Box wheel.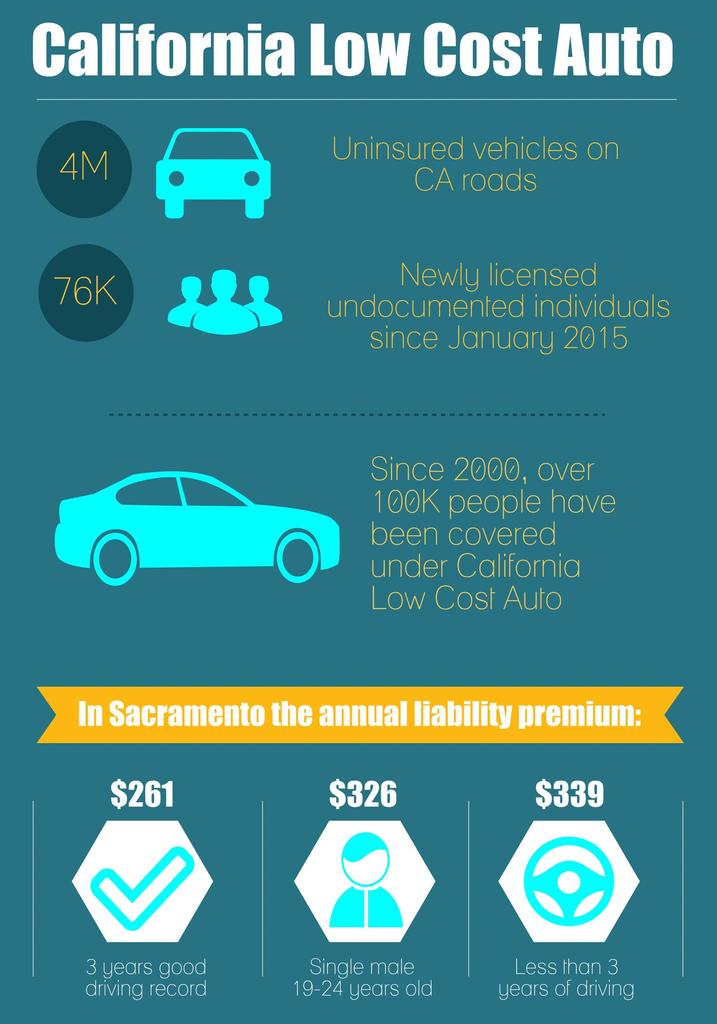
rect(243, 199, 263, 218).
